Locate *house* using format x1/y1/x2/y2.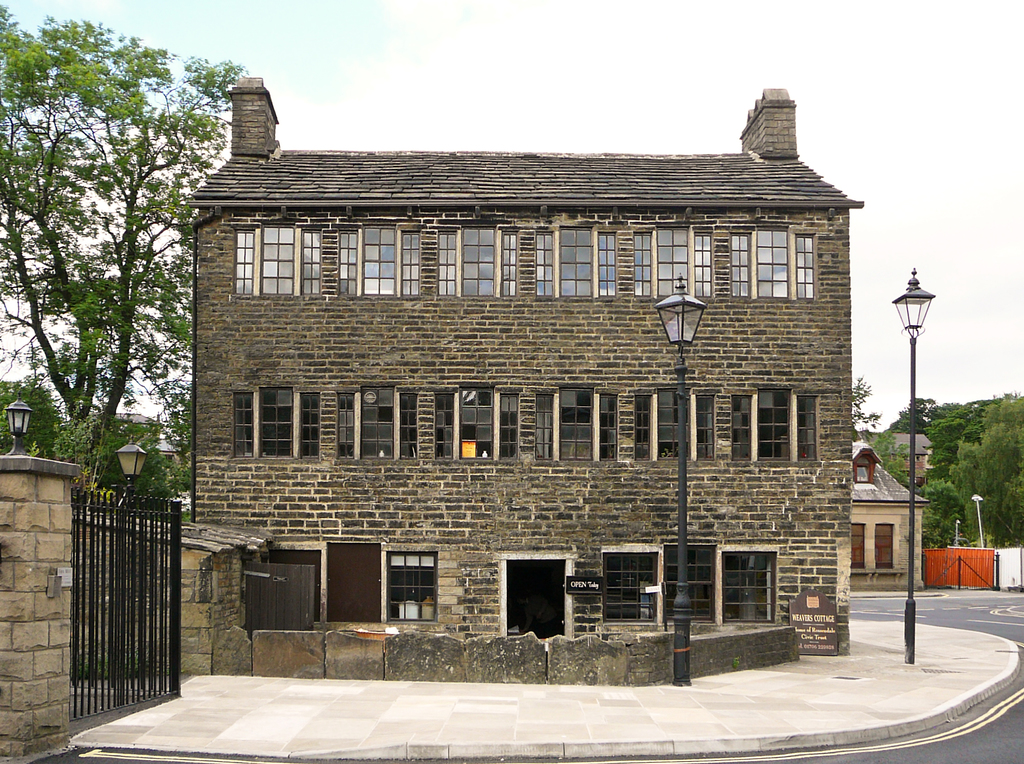
197/83/872/686.
